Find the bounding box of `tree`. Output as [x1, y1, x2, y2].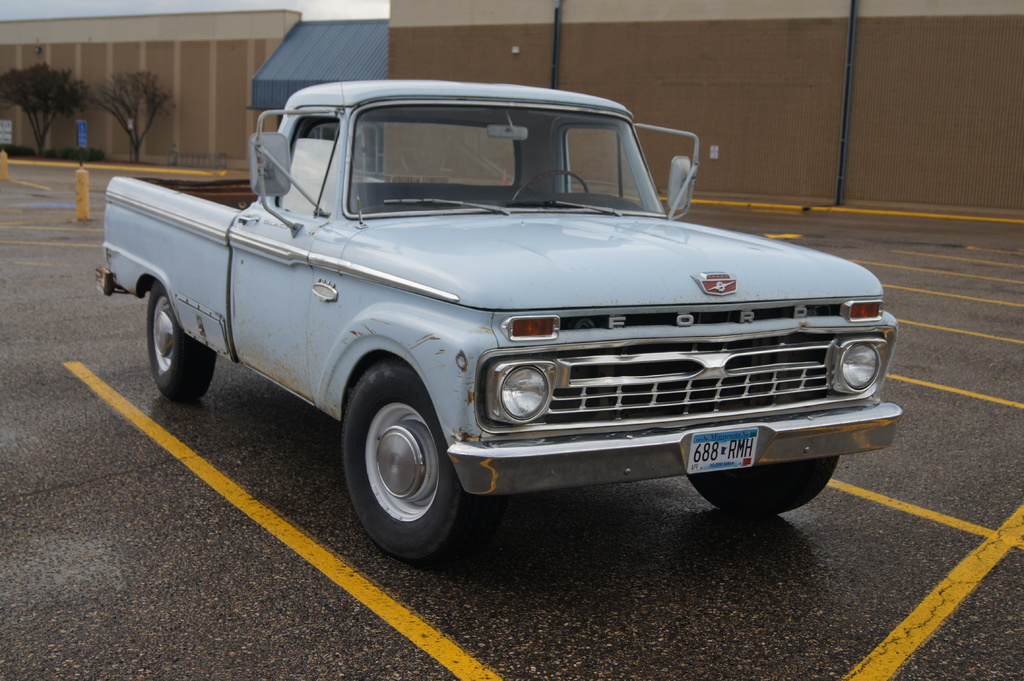
[0, 61, 85, 161].
